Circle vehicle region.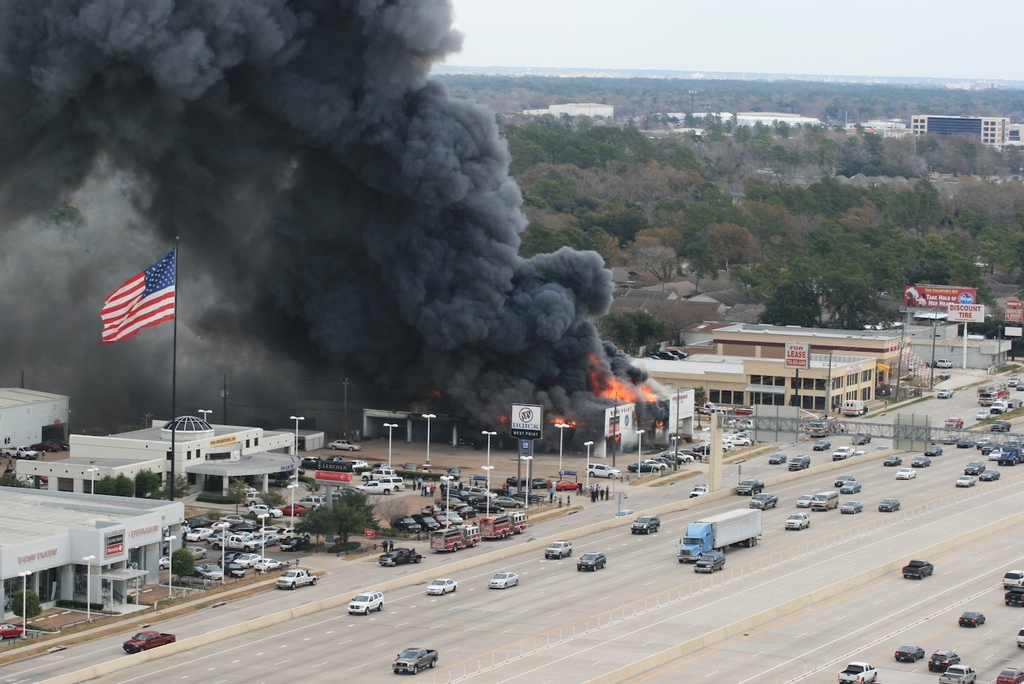
Region: [x1=477, y1=506, x2=526, y2=541].
